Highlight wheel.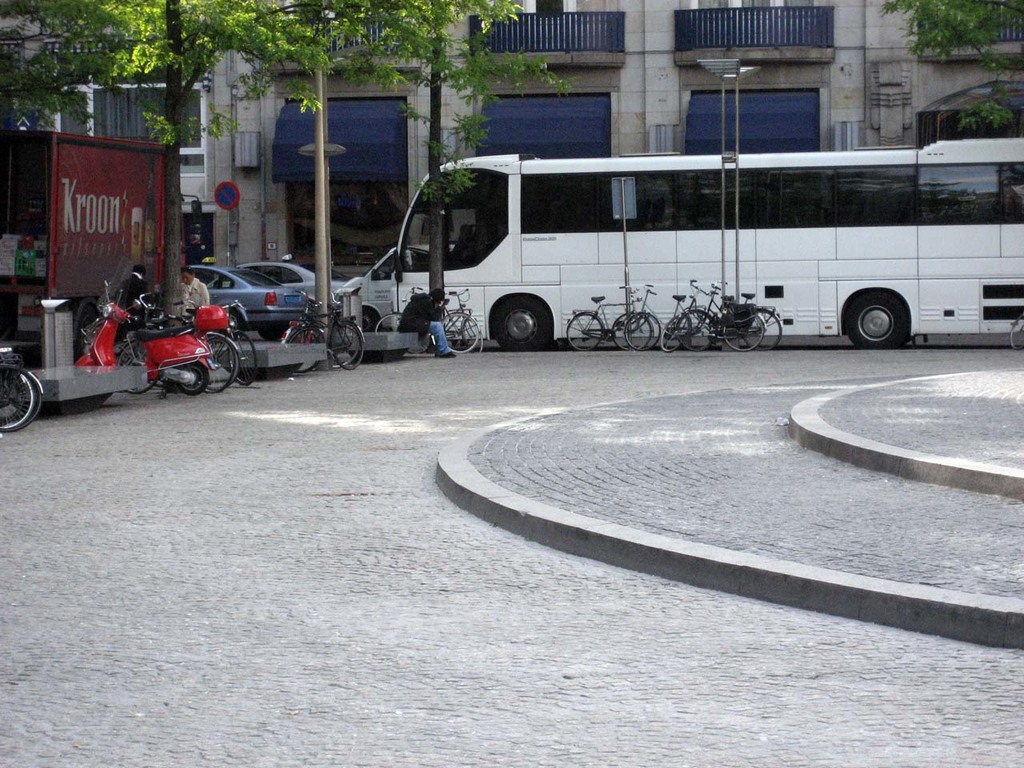
Highlighted region: <bbox>177, 362, 206, 394</bbox>.
